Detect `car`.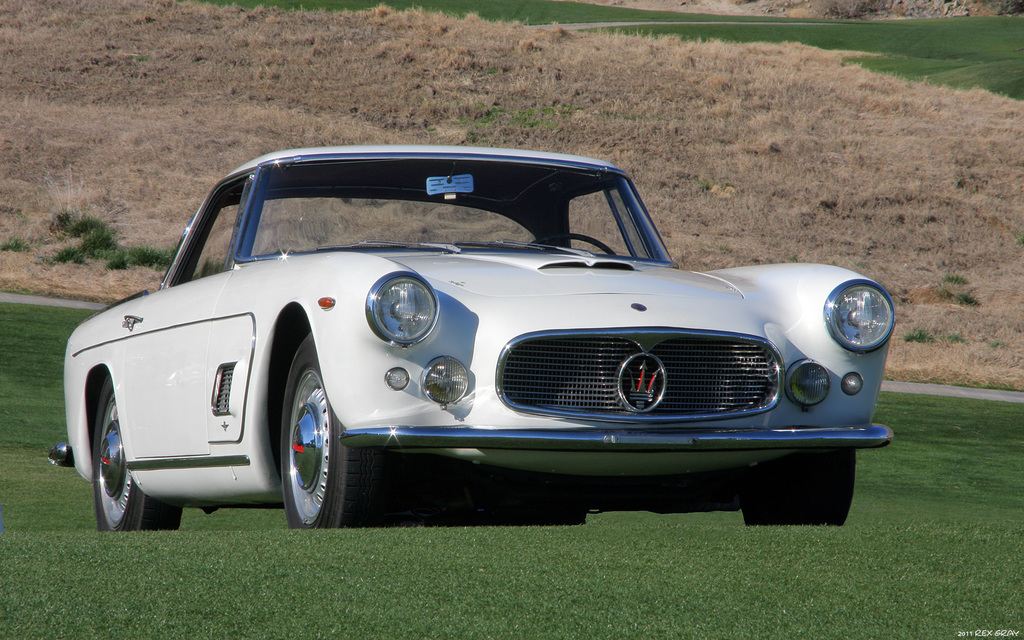
Detected at [x1=51, y1=145, x2=894, y2=534].
